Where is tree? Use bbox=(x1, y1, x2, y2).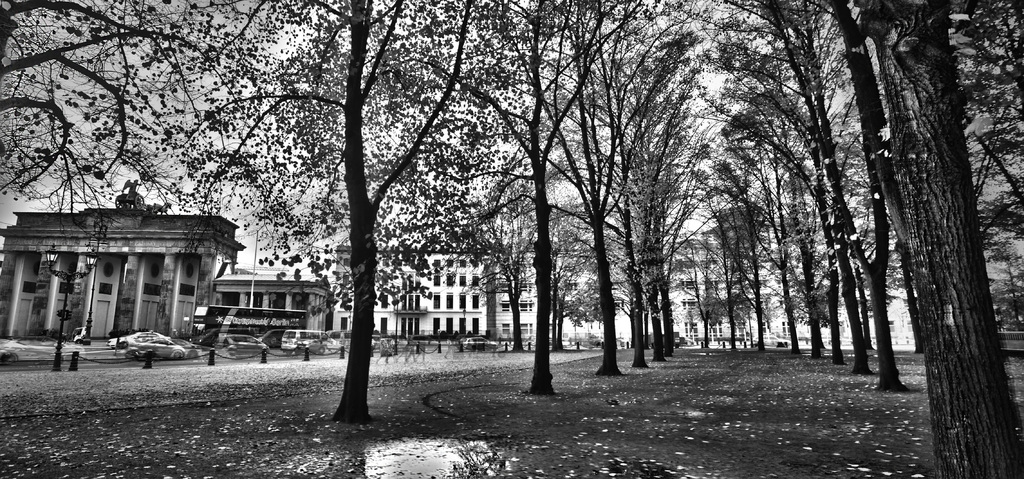
bbox=(0, 0, 232, 225).
